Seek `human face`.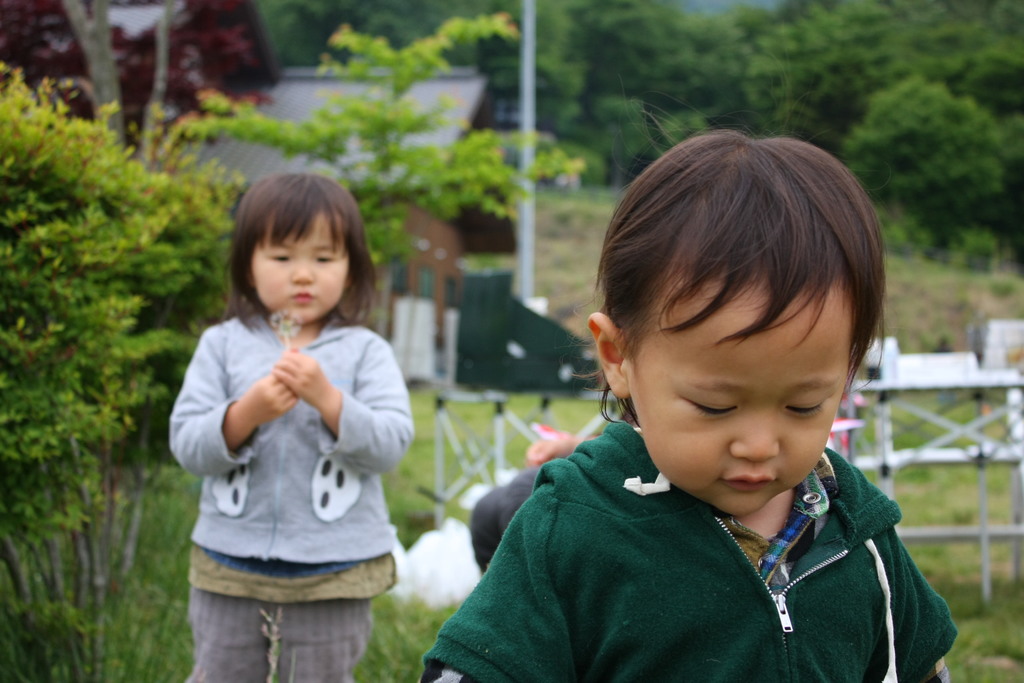
box=[628, 265, 849, 519].
